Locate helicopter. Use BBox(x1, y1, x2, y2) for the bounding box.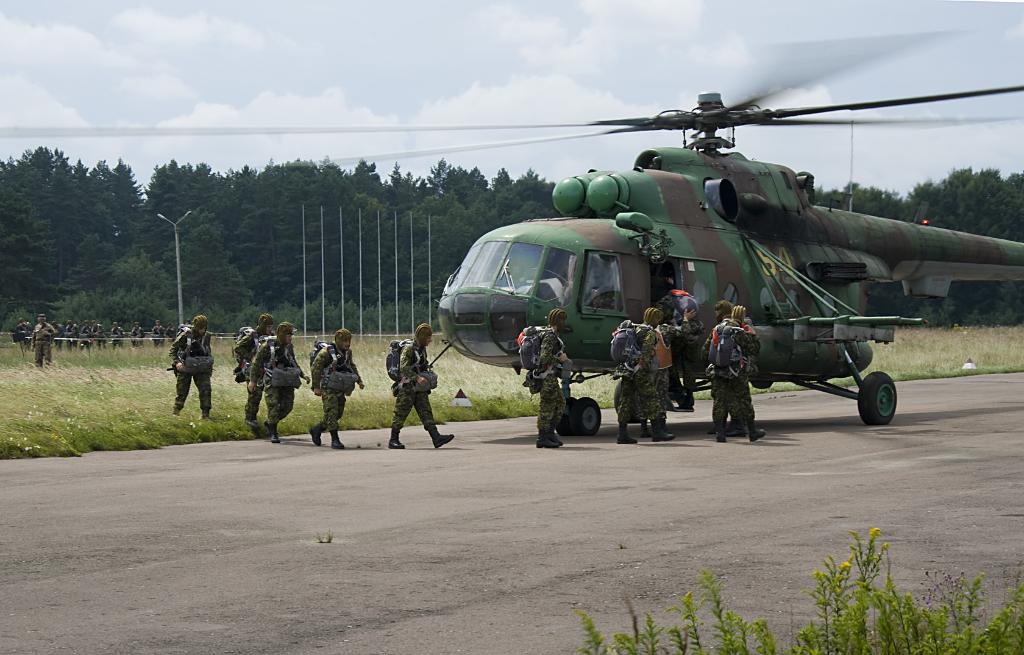
BBox(0, 31, 1023, 437).
